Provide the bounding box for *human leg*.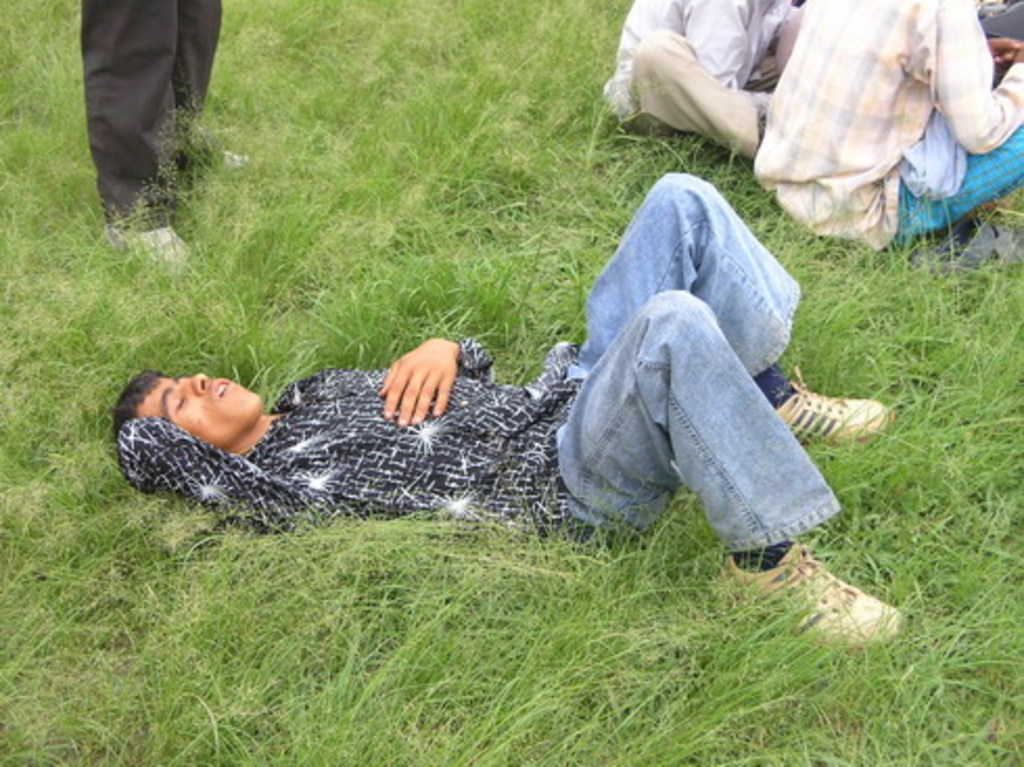
{"left": 633, "top": 36, "right": 754, "bottom": 157}.
